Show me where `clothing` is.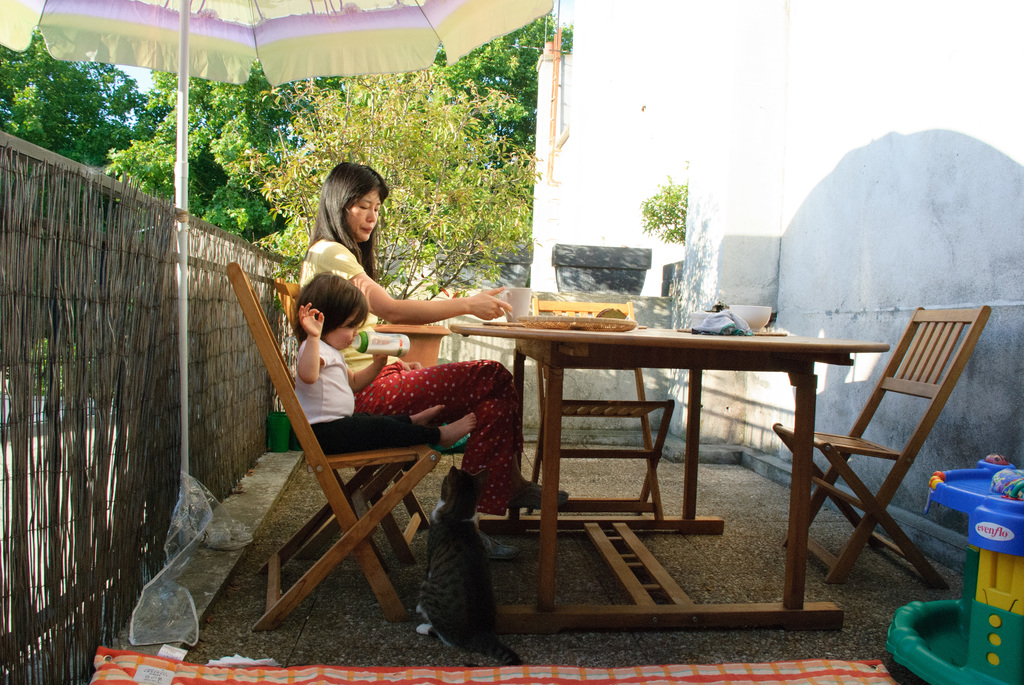
`clothing` is at (303,337,436,461).
